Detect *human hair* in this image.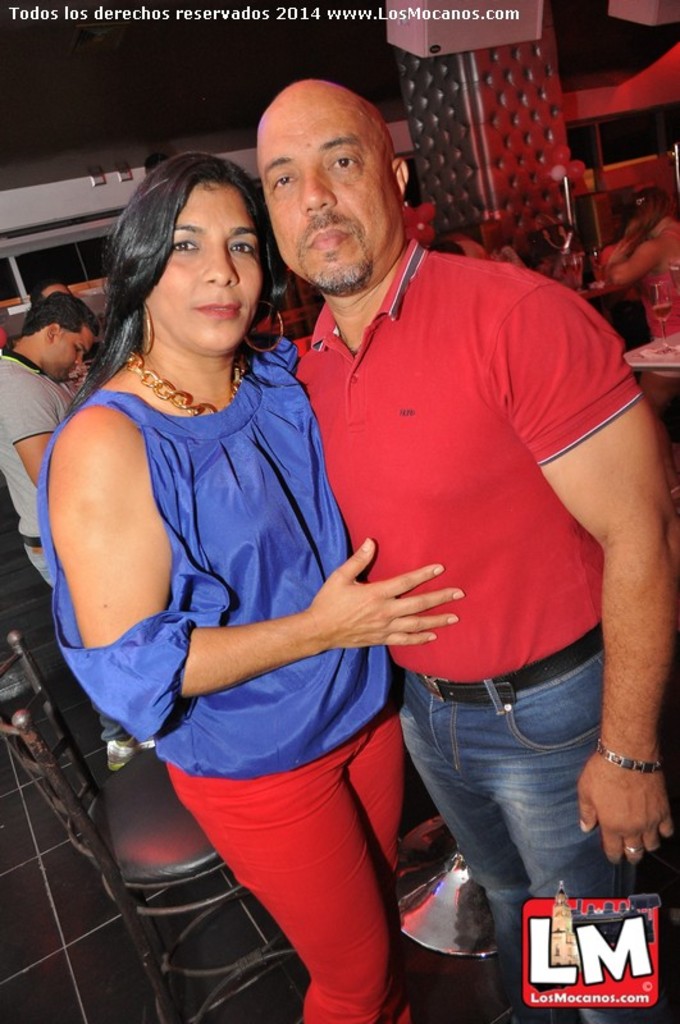
Detection: box=[626, 183, 663, 201].
